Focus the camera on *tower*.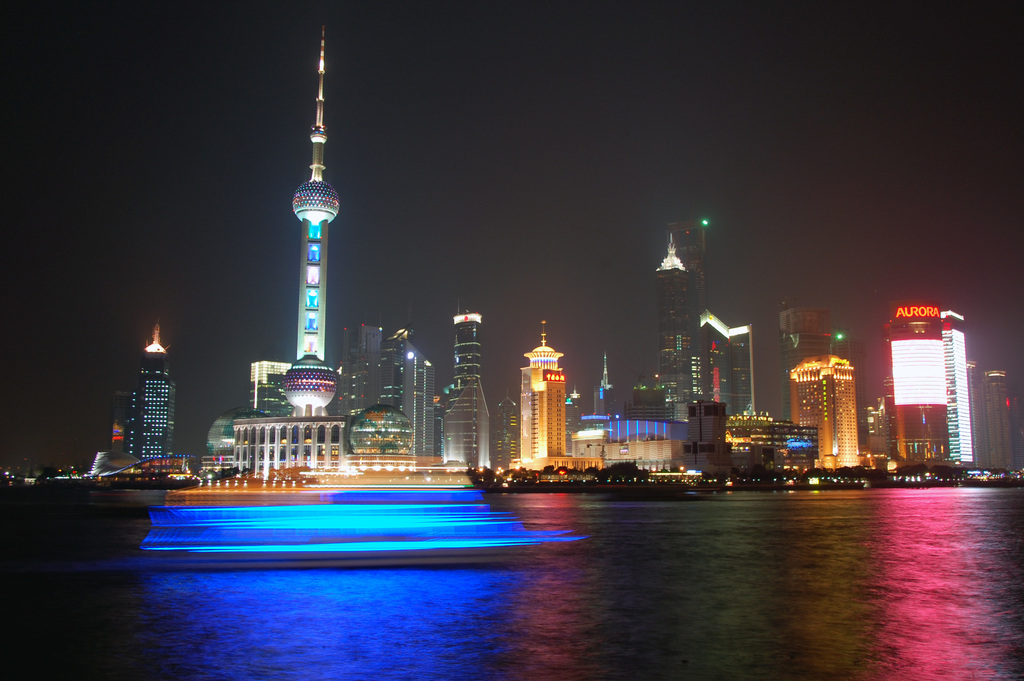
Focus region: [left=348, top=329, right=445, bottom=466].
